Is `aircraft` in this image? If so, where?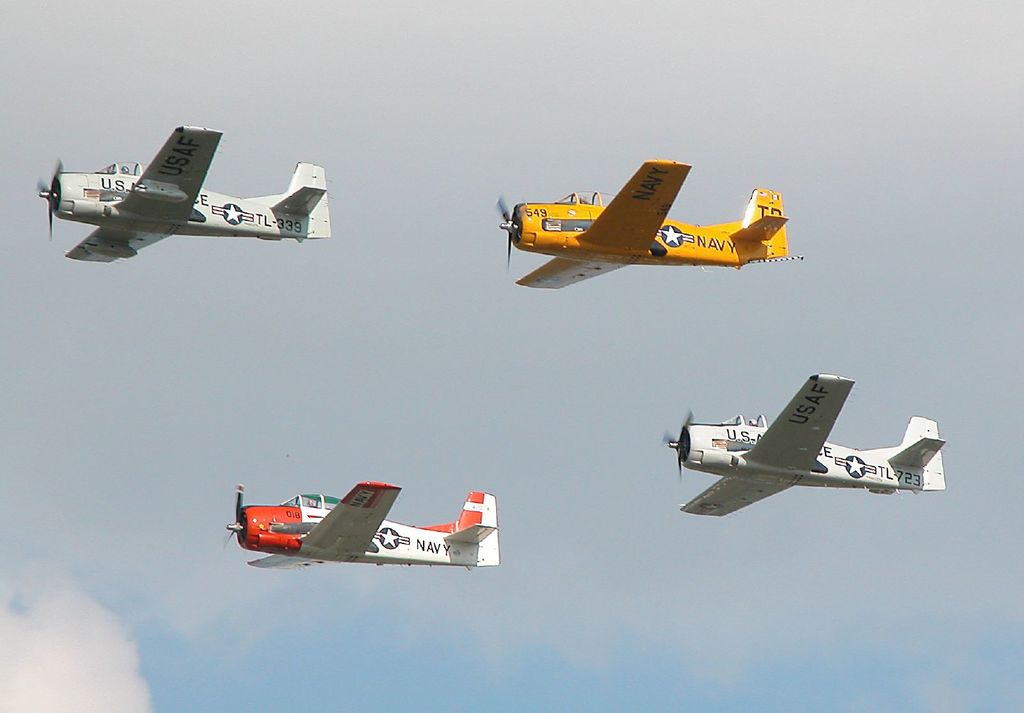
Yes, at crop(654, 371, 947, 519).
